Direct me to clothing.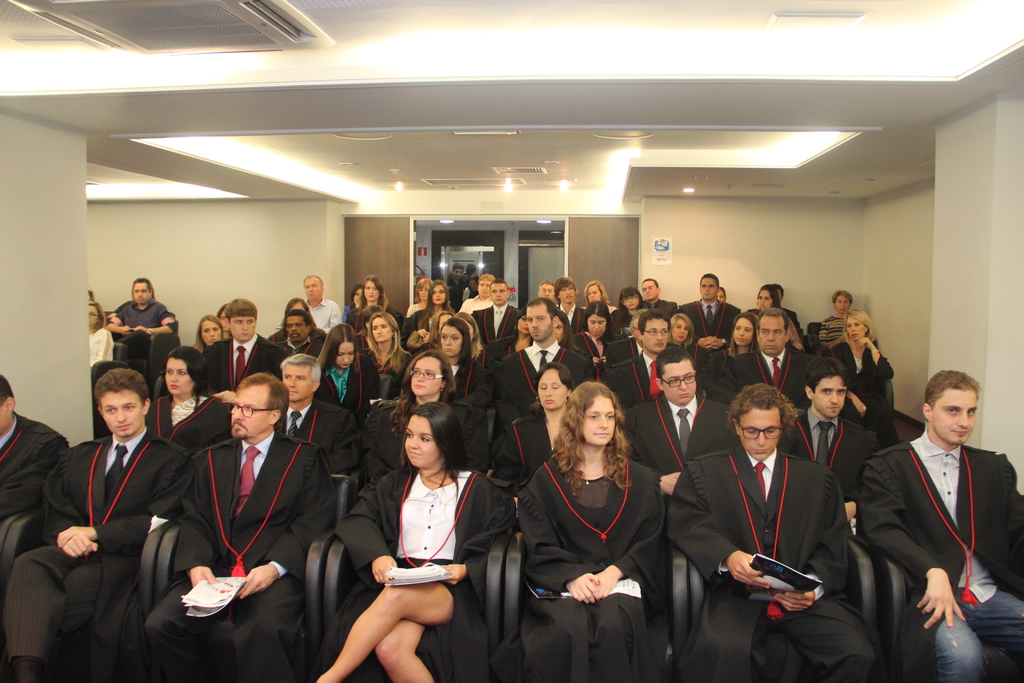
Direction: BBox(517, 463, 667, 682).
